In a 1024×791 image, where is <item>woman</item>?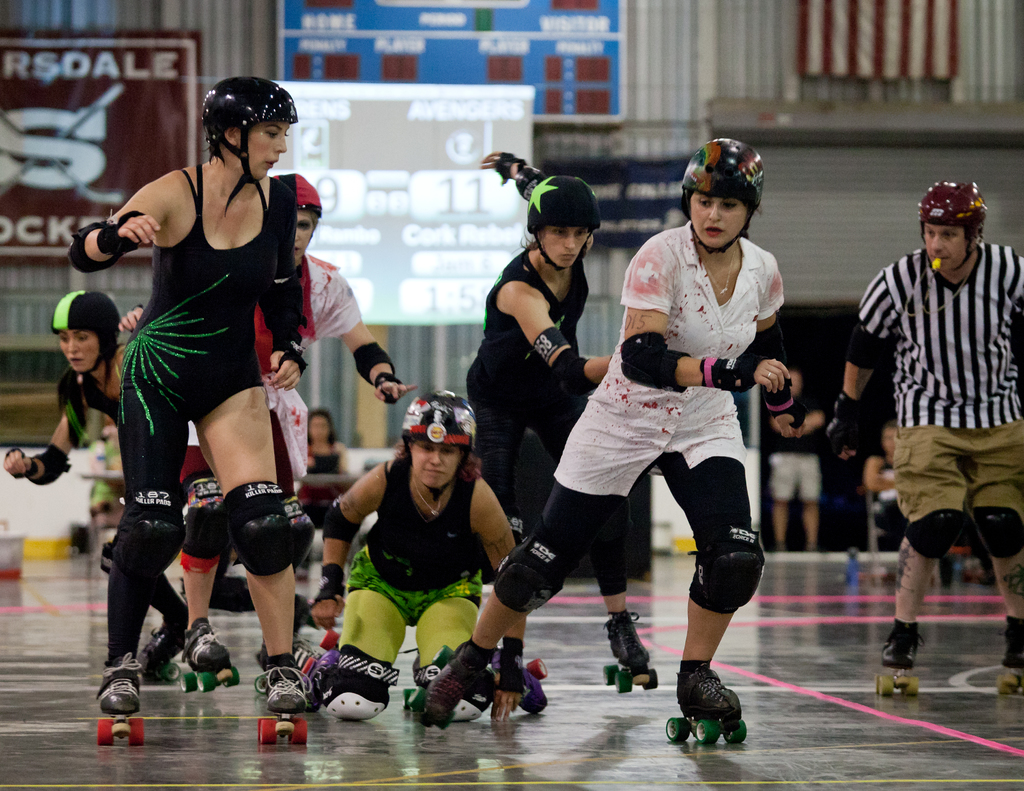
rect(3, 287, 188, 669).
